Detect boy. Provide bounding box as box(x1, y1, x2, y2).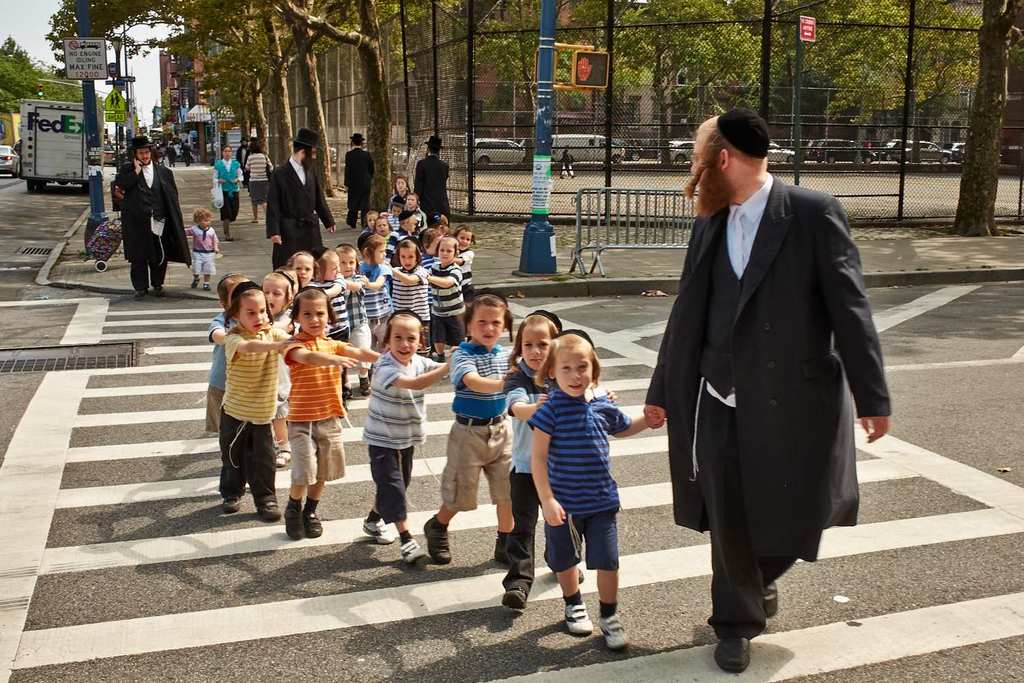
box(351, 250, 366, 391).
